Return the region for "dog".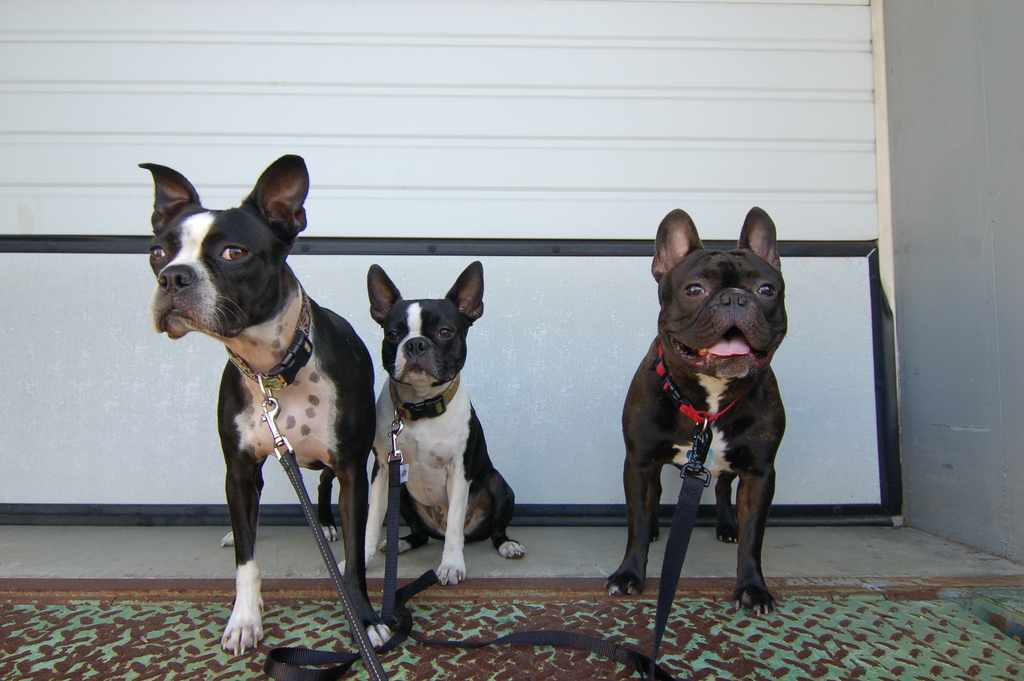
bbox=(598, 205, 791, 614).
